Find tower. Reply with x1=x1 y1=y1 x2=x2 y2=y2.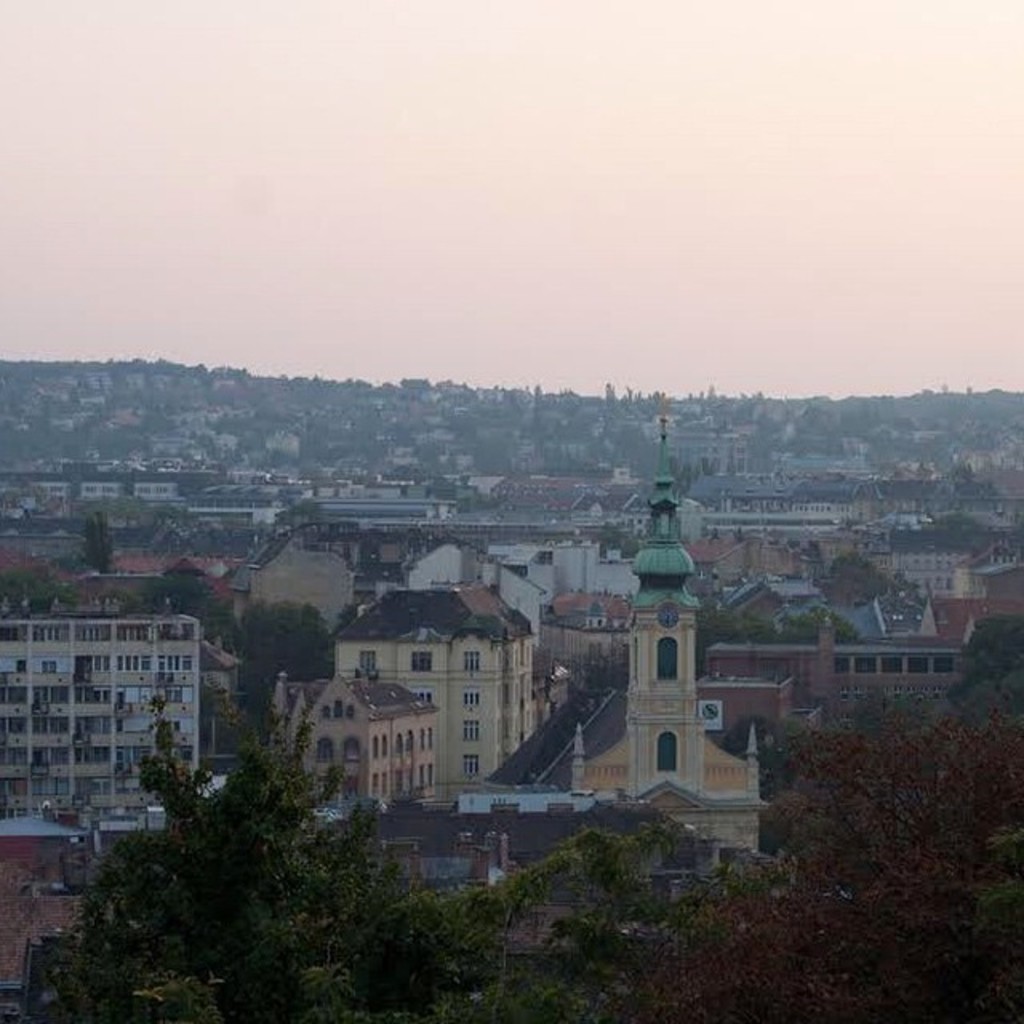
x1=253 y1=549 x2=366 y2=645.
